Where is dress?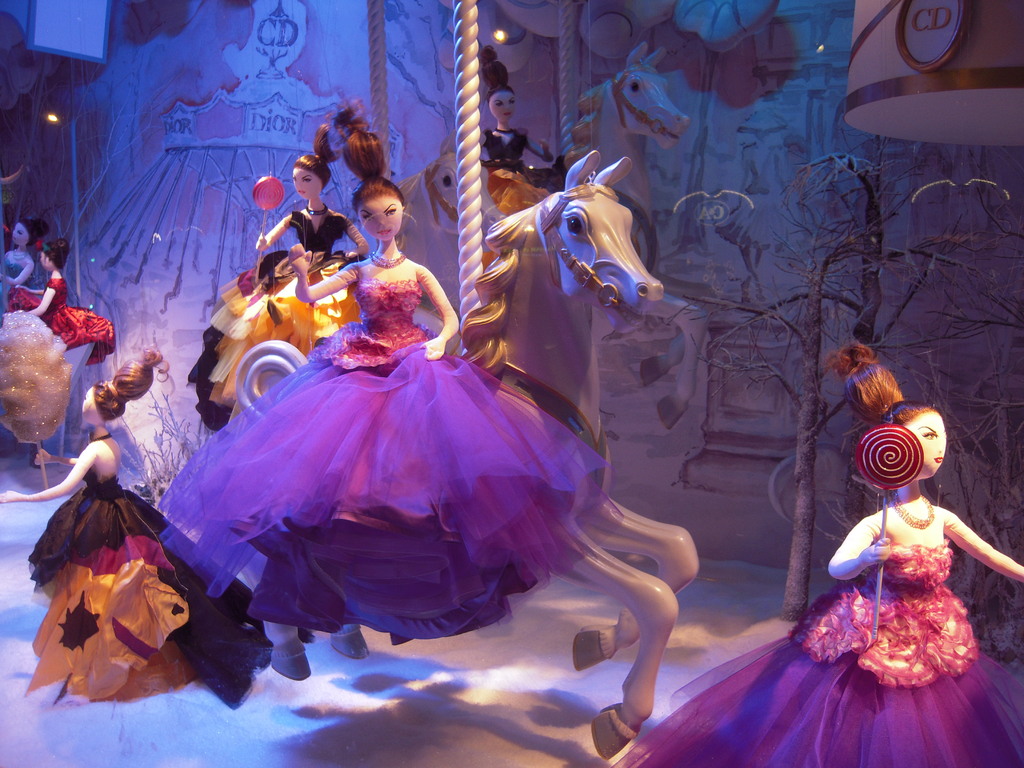
<region>24, 470, 279, 707</region>.
